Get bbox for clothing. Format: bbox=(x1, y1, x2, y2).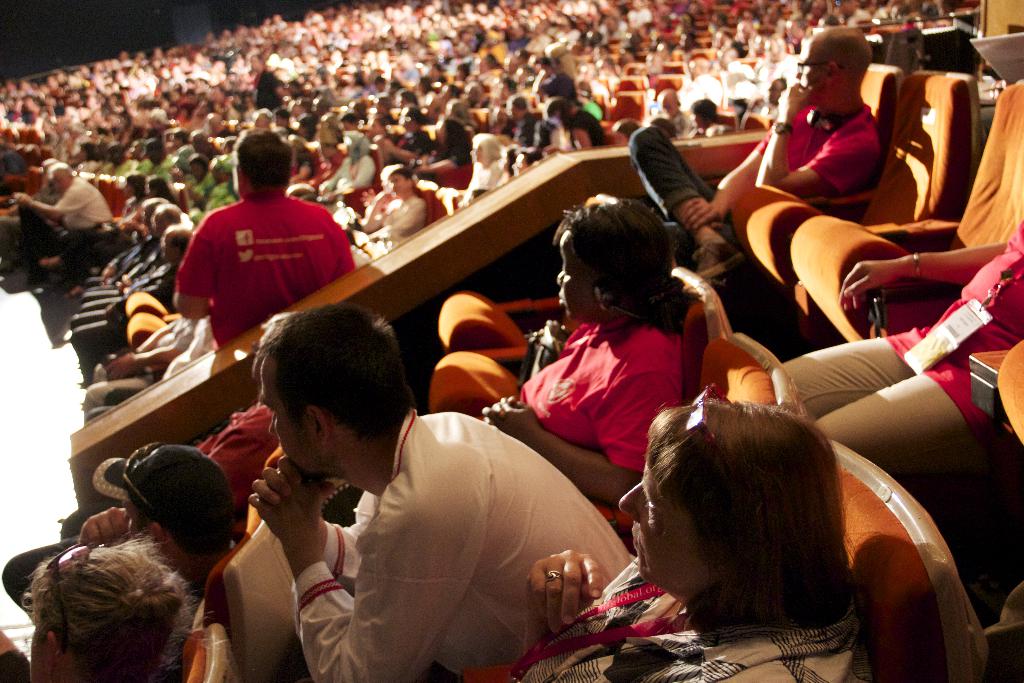
bbox=(376, 186, 434, 243).
